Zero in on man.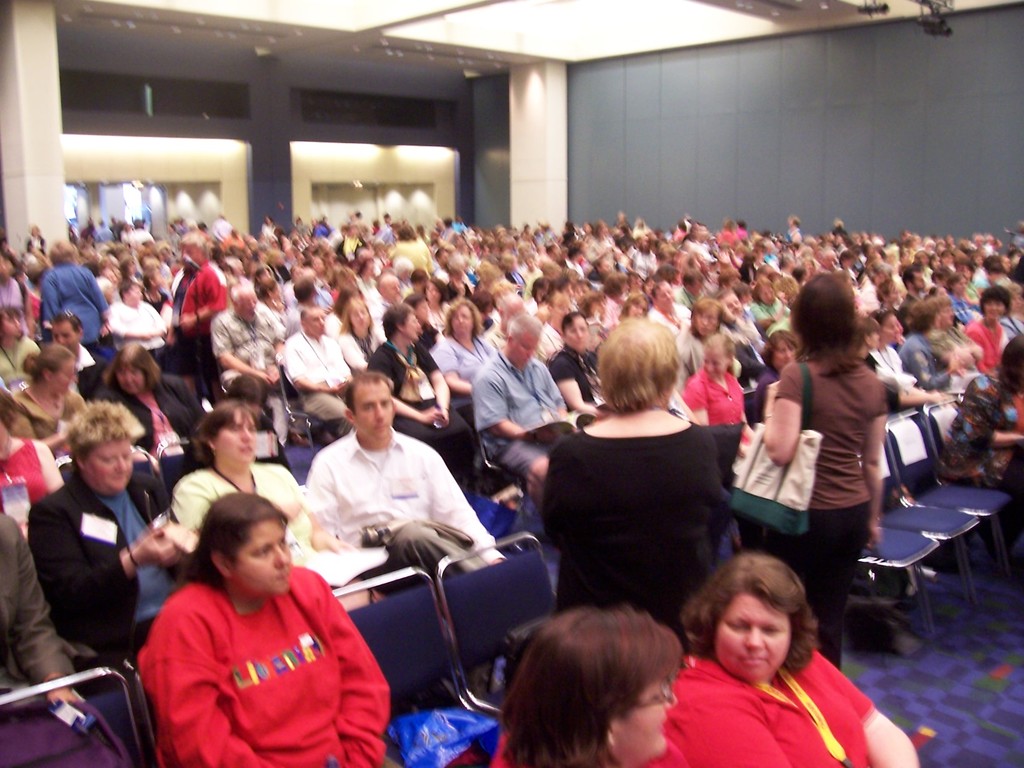
Zeroed in: left=35, top=312, right=121, bottom=392.
